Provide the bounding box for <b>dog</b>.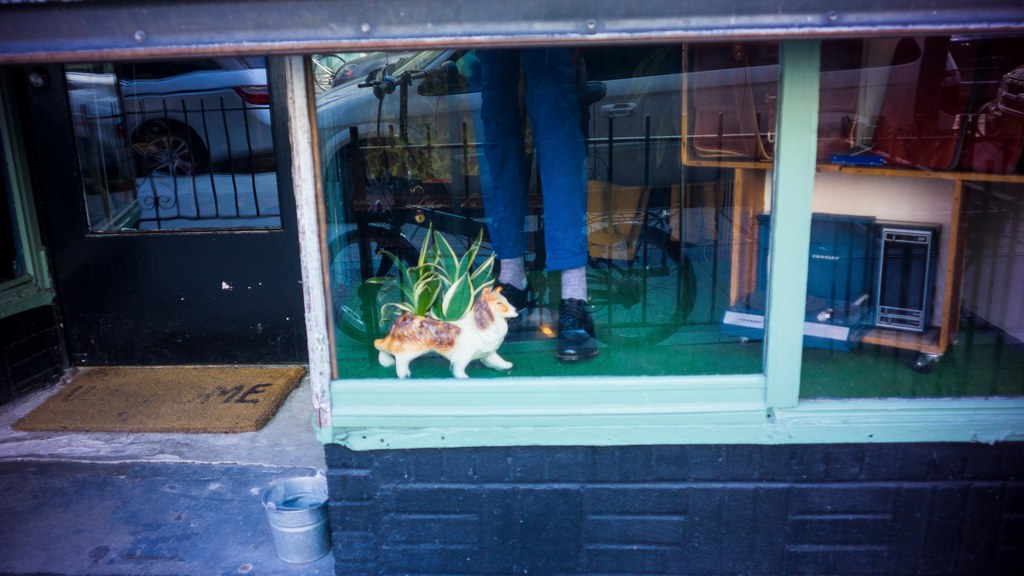
{"left": 372, "top": 286, "right": 515, "bottom": 380}.
